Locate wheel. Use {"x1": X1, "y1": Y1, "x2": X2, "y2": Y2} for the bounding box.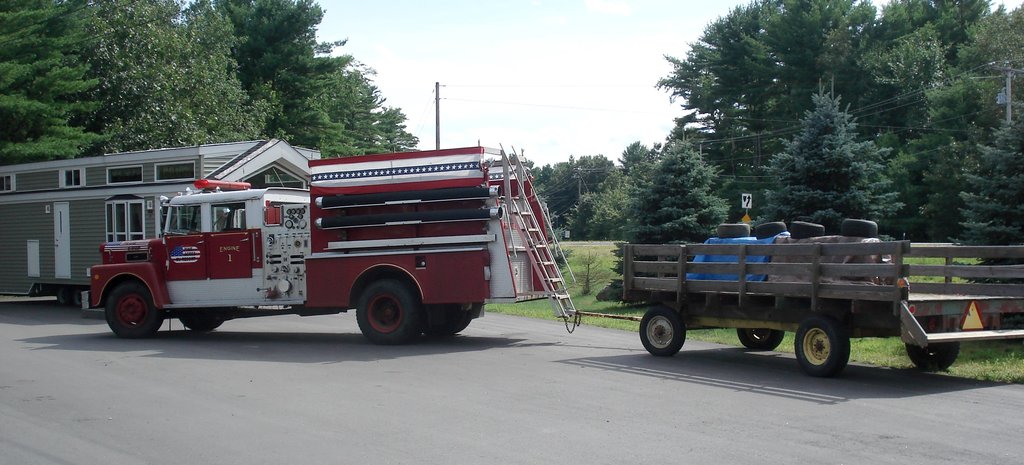
{"x1": 452, "y1": 313, "x2": 471, "y2": 336}.
